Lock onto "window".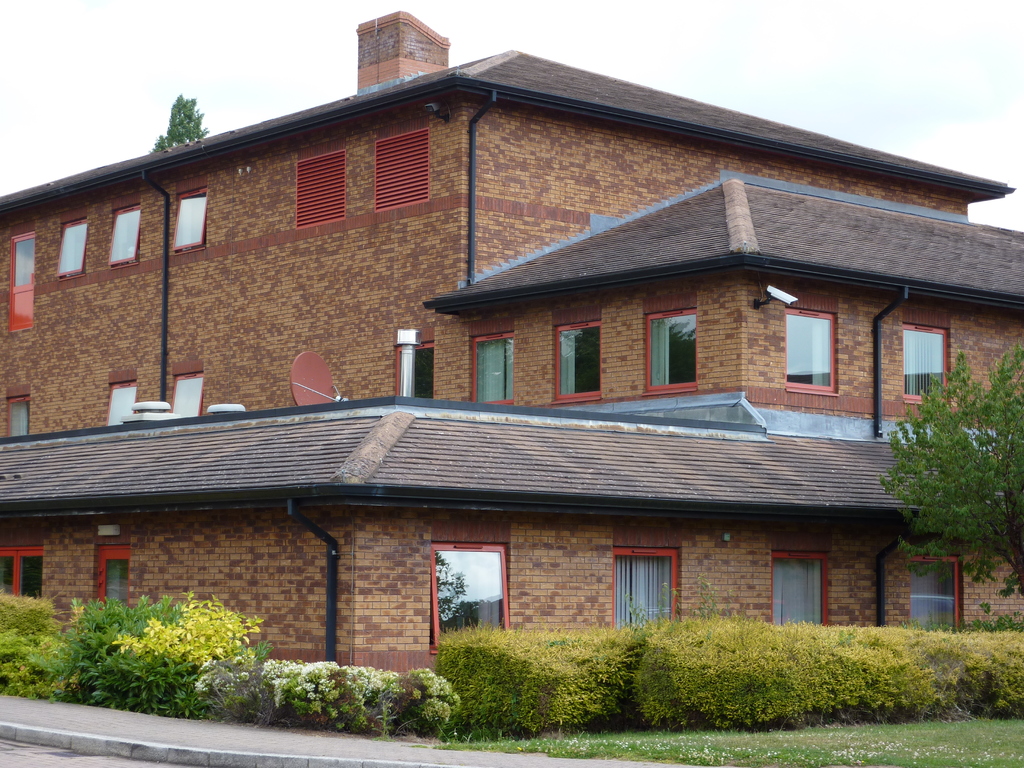
Locked: (555,321,605,403).
